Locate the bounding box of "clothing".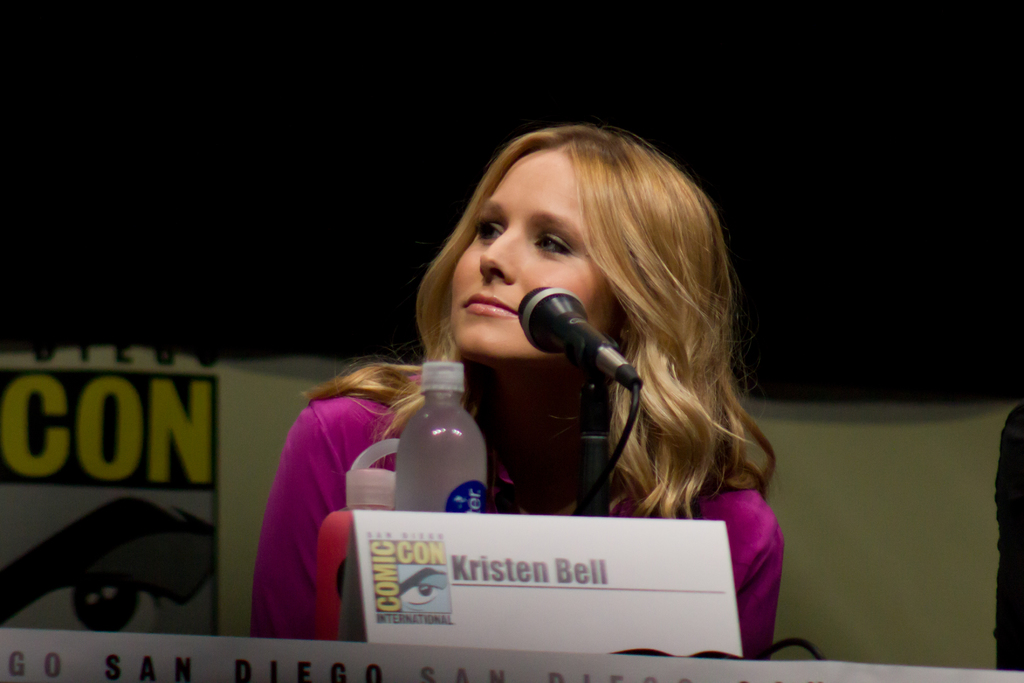
Bounding box: 995/402/1023/667.
